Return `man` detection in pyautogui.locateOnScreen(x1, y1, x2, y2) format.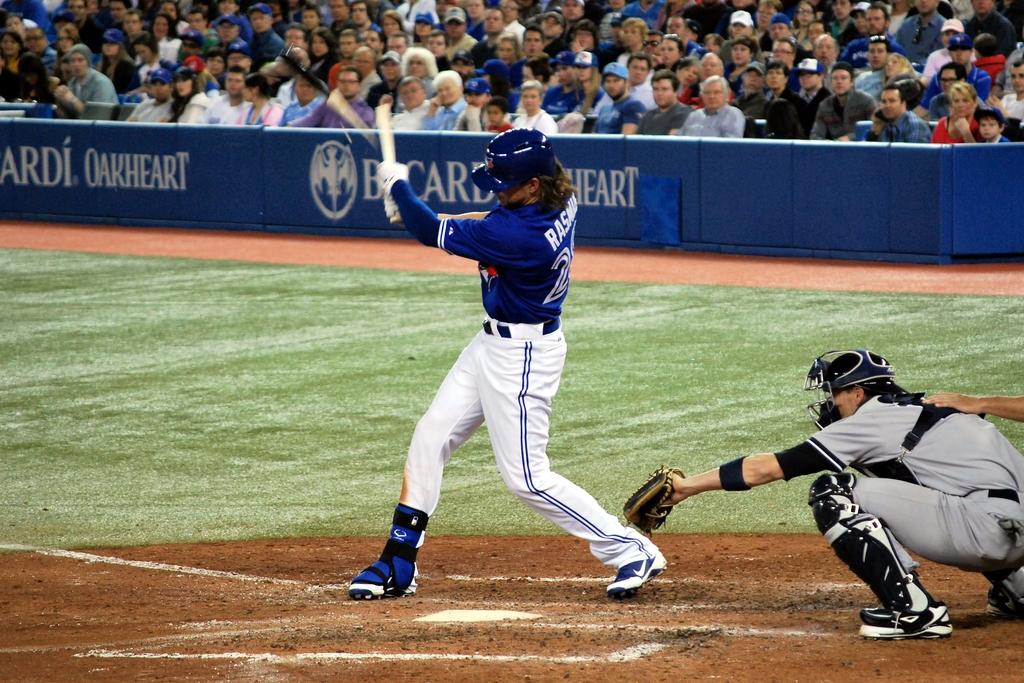
pyautogui.locateOnScreen(65, 0, 106, 54).
